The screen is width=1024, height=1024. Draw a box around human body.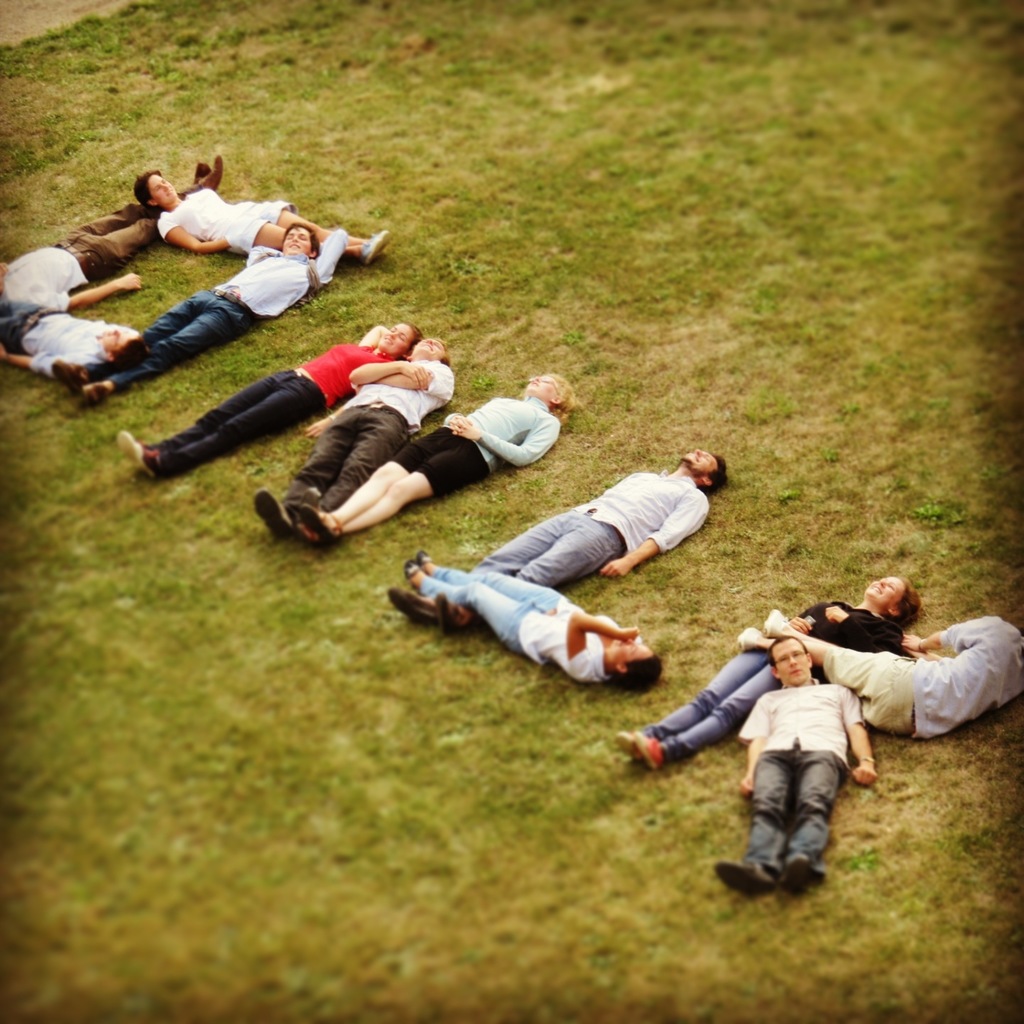
(287, 377, 585, 543).
